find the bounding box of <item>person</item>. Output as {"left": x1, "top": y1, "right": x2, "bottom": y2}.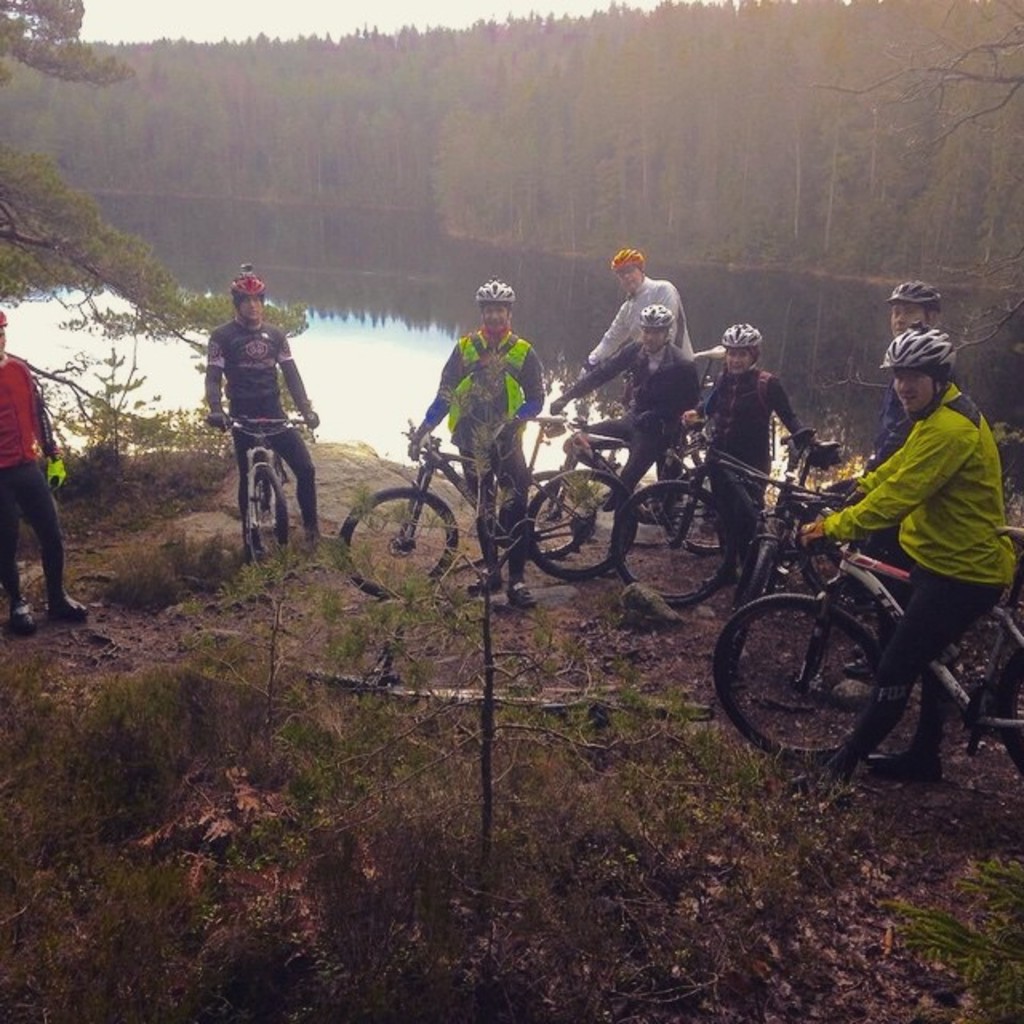
{"left": 408, "top": 275, "right": 546, "bottom": 608}.
